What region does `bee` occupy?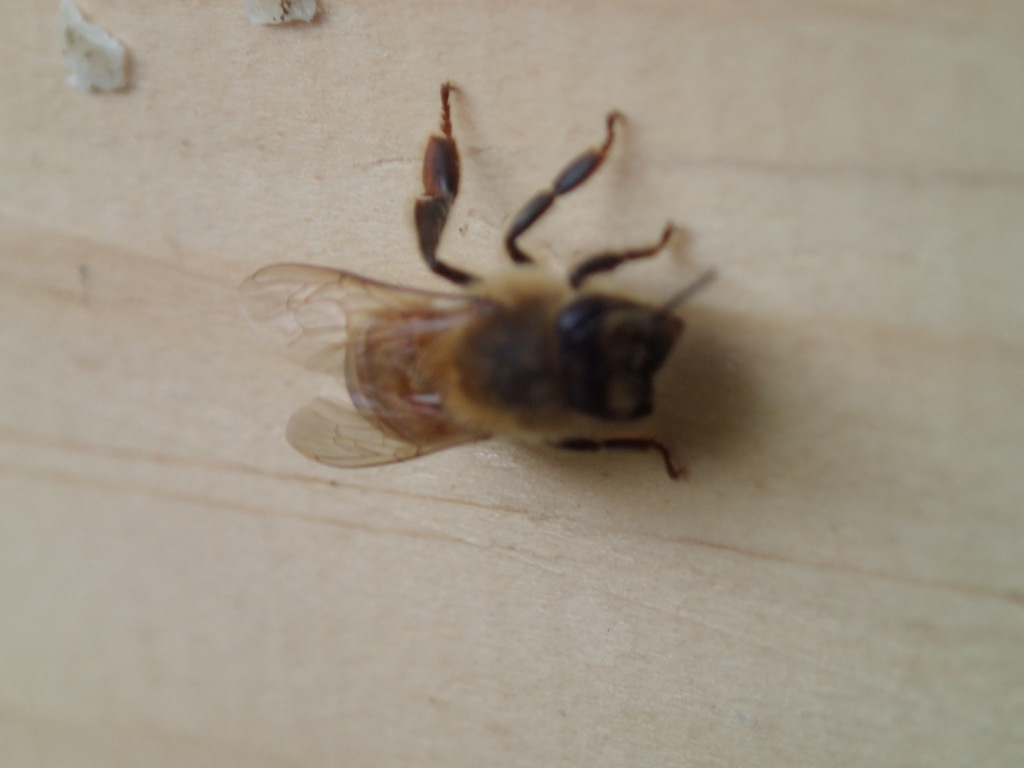
264/95/713/527.
